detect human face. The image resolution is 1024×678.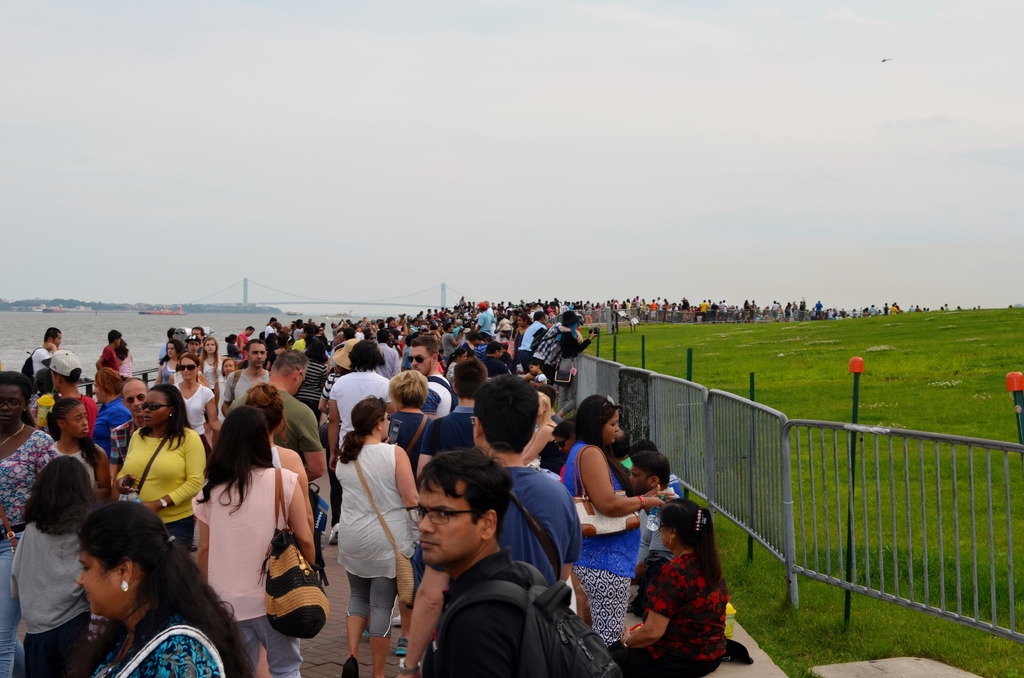
[left=124, top=386, right=148, bottom=420].
